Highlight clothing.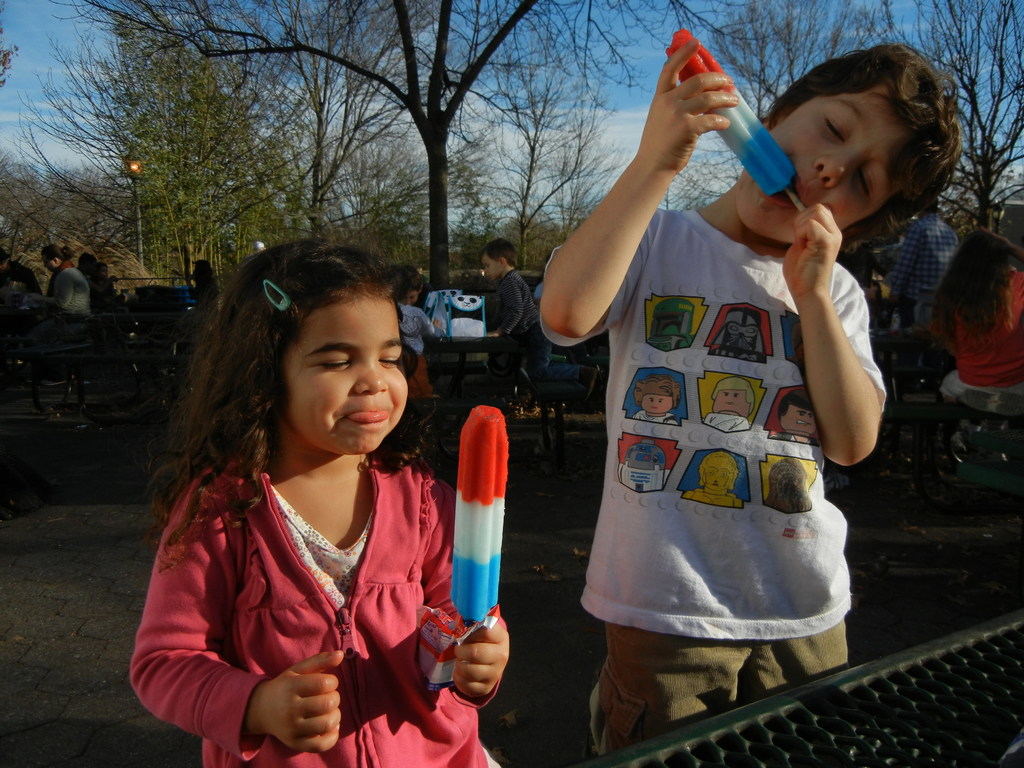
Highlighted region: <box>500,264,582,387</box>.
